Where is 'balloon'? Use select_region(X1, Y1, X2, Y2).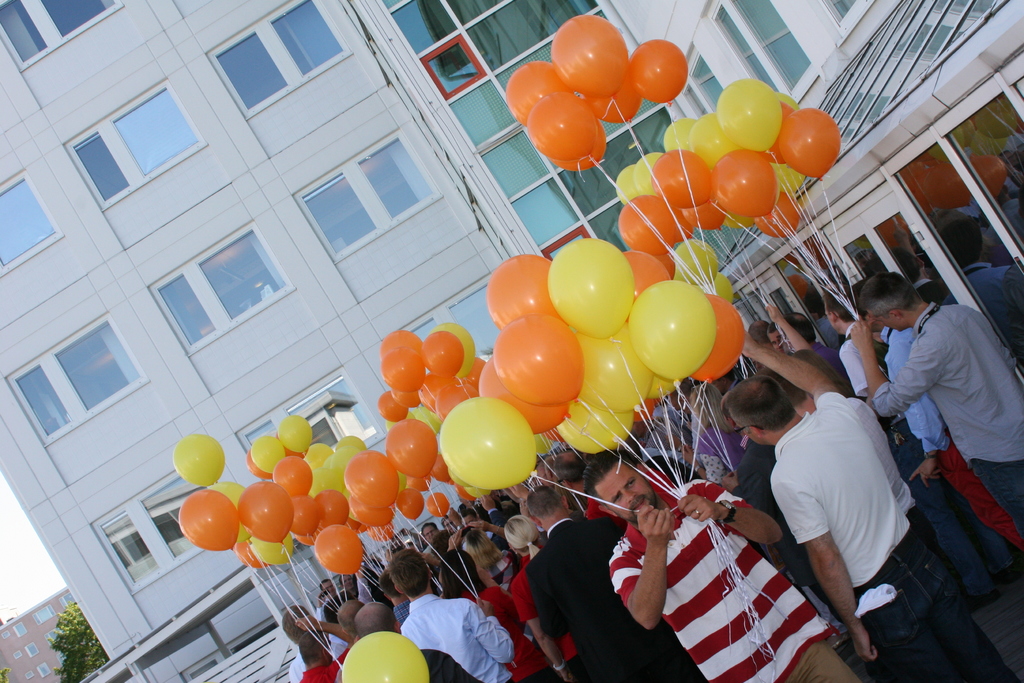
select_region(547, 119, 608, 174).
